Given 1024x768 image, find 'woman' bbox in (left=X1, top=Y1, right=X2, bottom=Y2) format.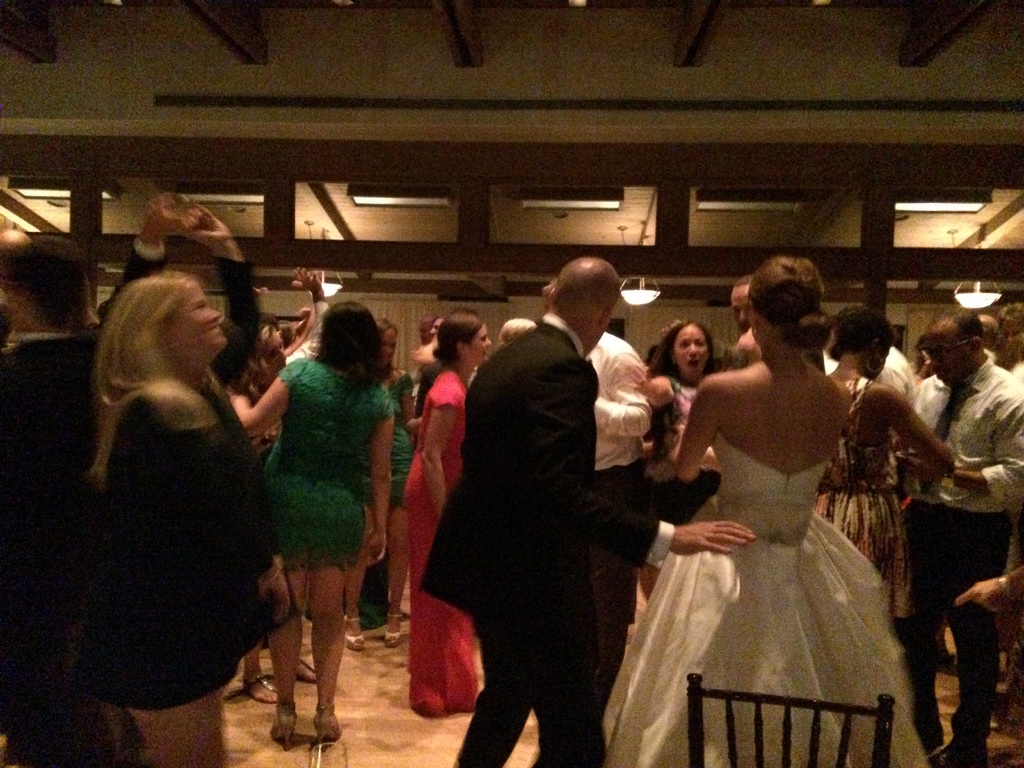
(left=828, top=300, right=959, bottom=646).
